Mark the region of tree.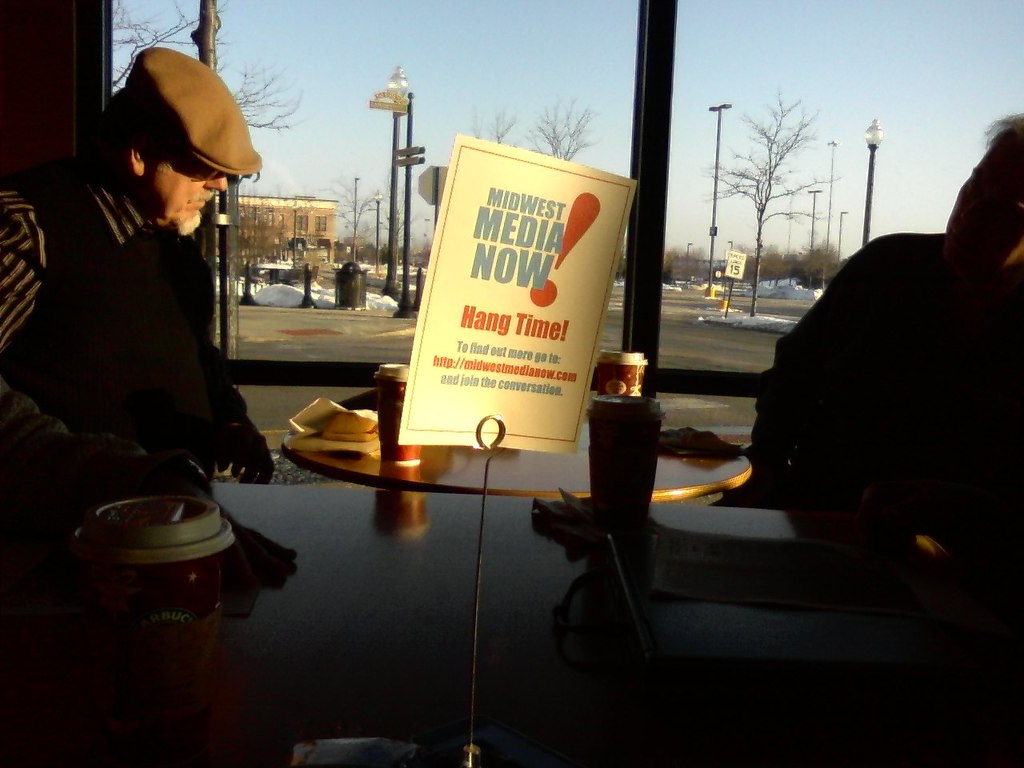
Region: 94/8/298/138.
